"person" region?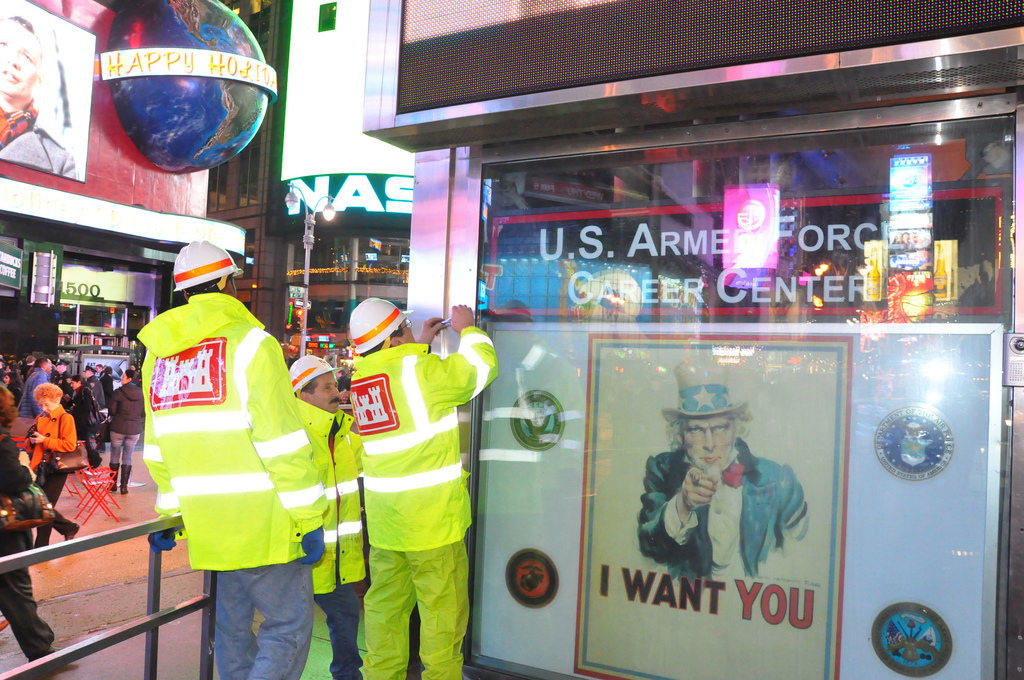
rect(283, 355, 364, 679)
